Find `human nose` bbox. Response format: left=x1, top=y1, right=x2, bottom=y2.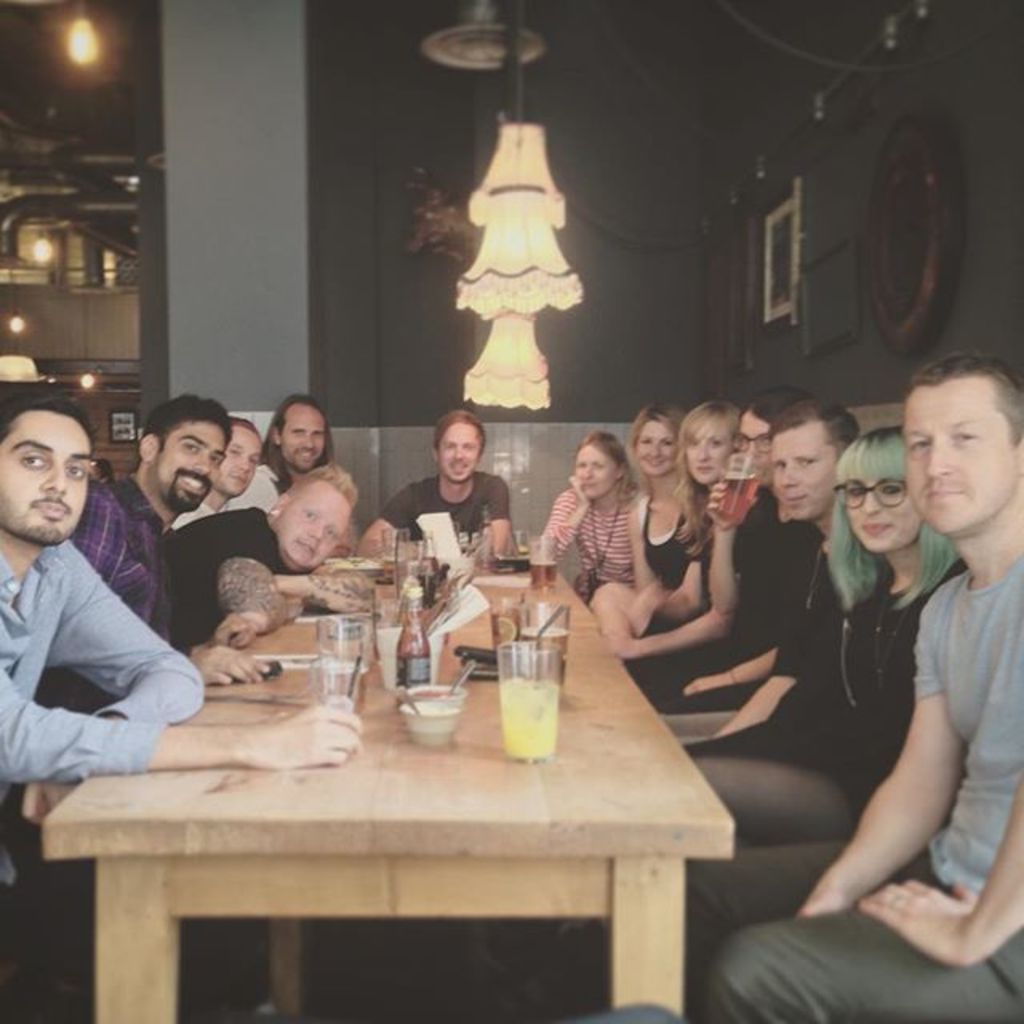
left=698, top=445, right=712, bottom=461.
